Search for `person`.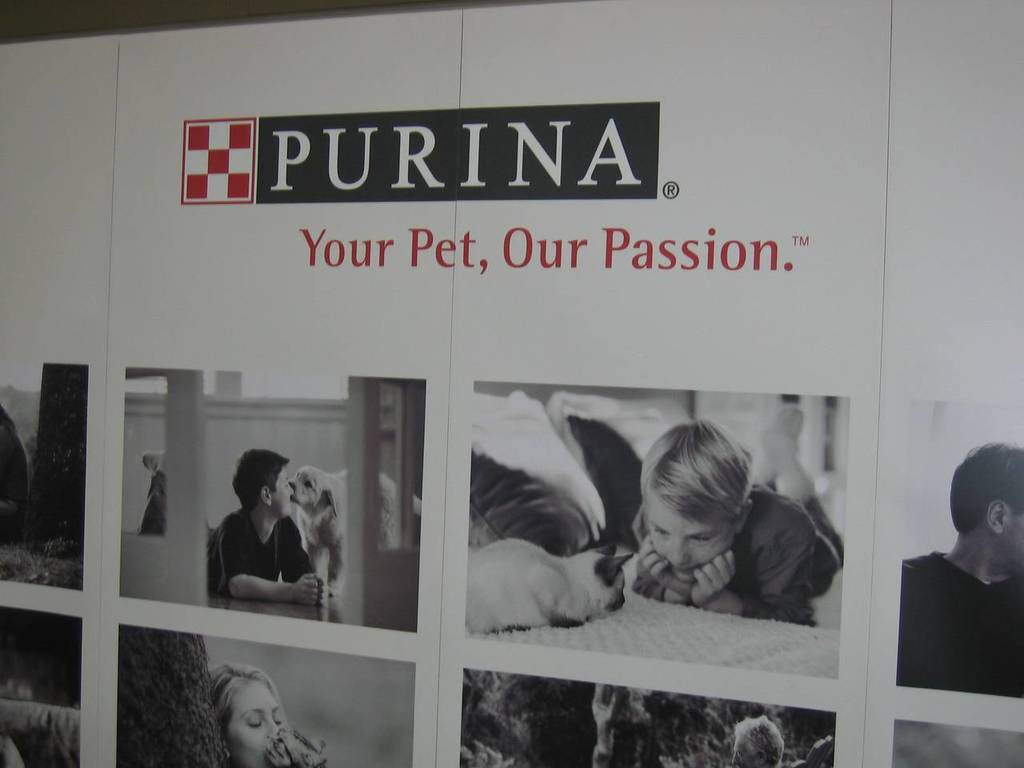
Found at [left=138, top=450, right=327, bottom=618].
